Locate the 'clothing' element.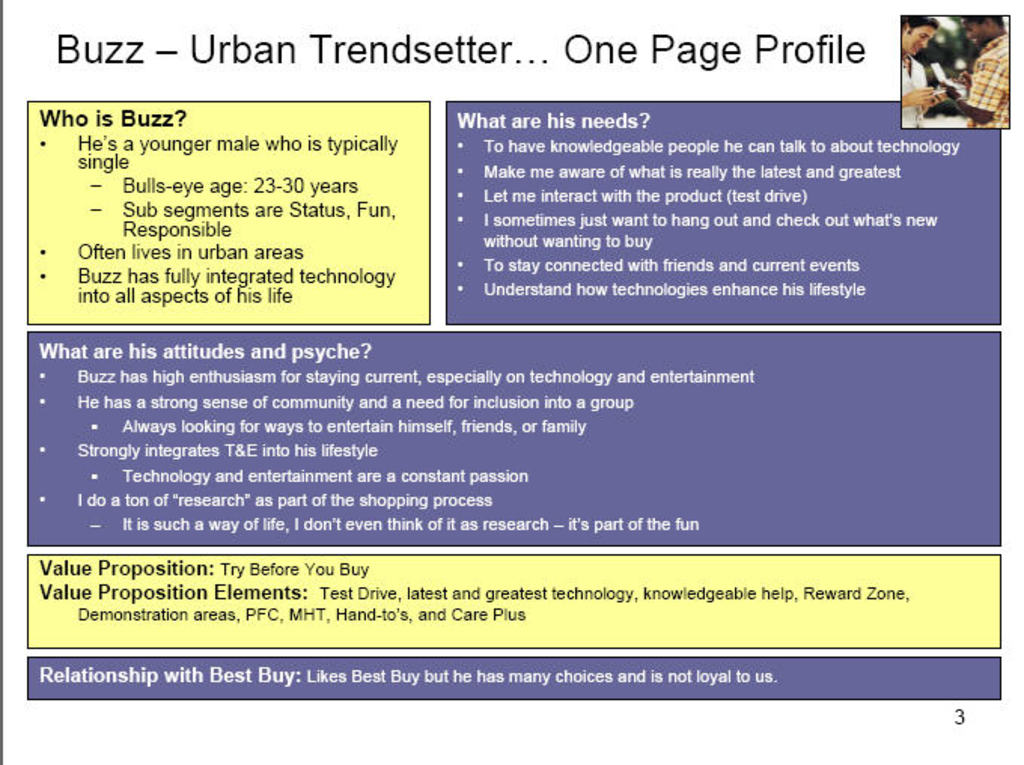
Element bbox: region(964, 36, 1010, 130).
